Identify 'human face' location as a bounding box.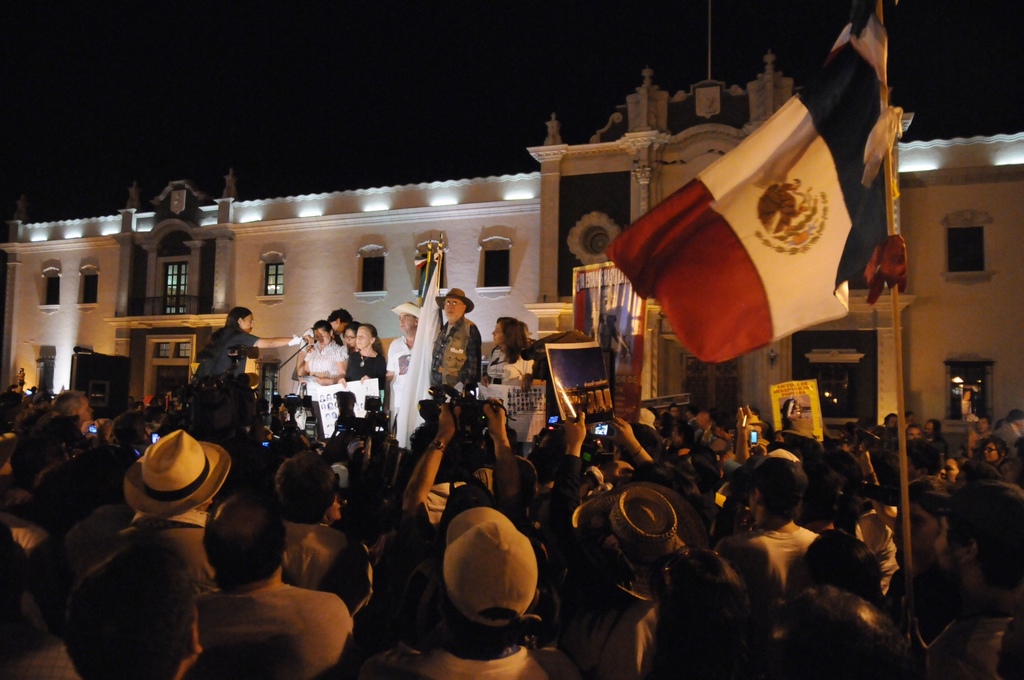
bbox(342, 327, 355, 347).
